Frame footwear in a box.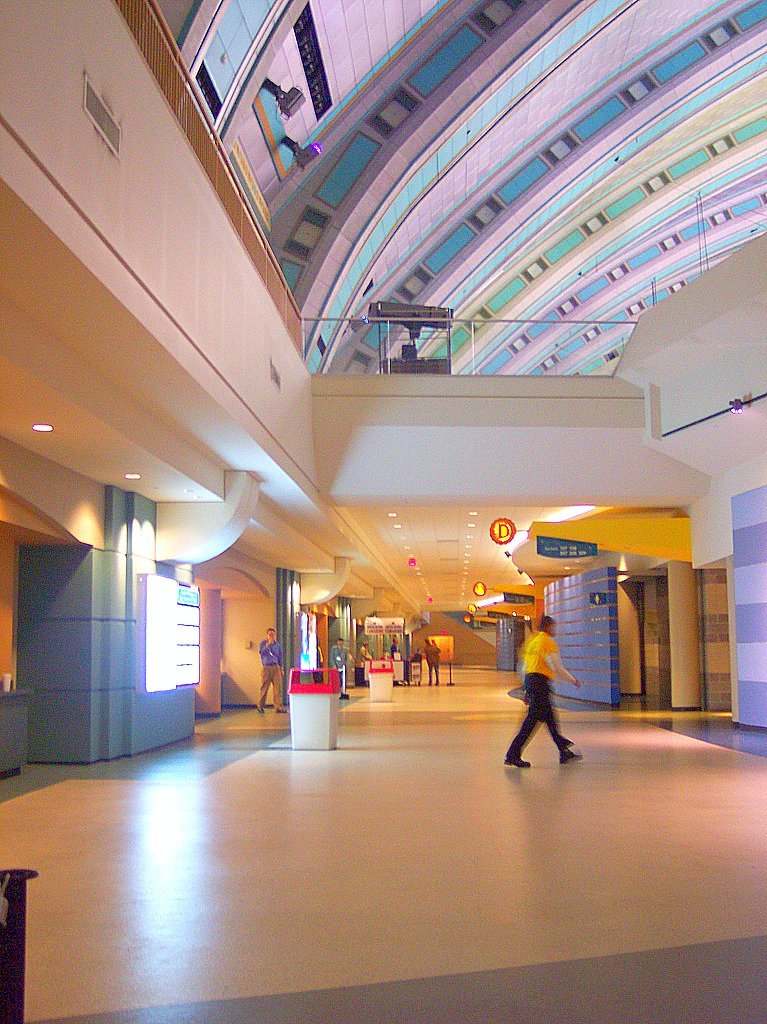
region(500, 752, 534, 772).
